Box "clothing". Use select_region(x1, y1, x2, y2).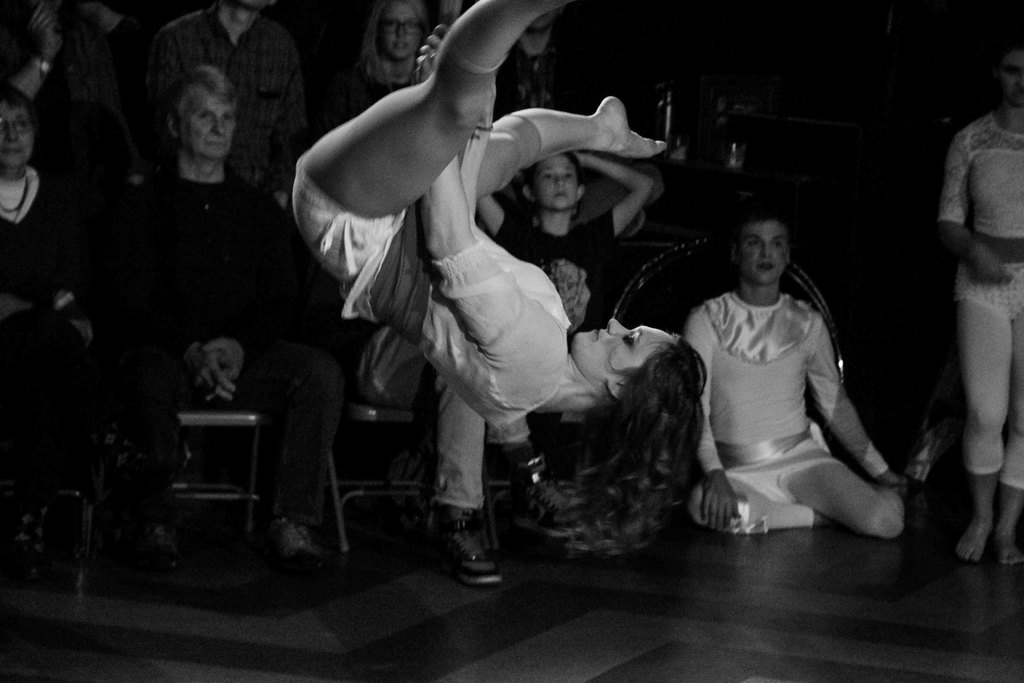
select_region(0, 169, 94, 392).
